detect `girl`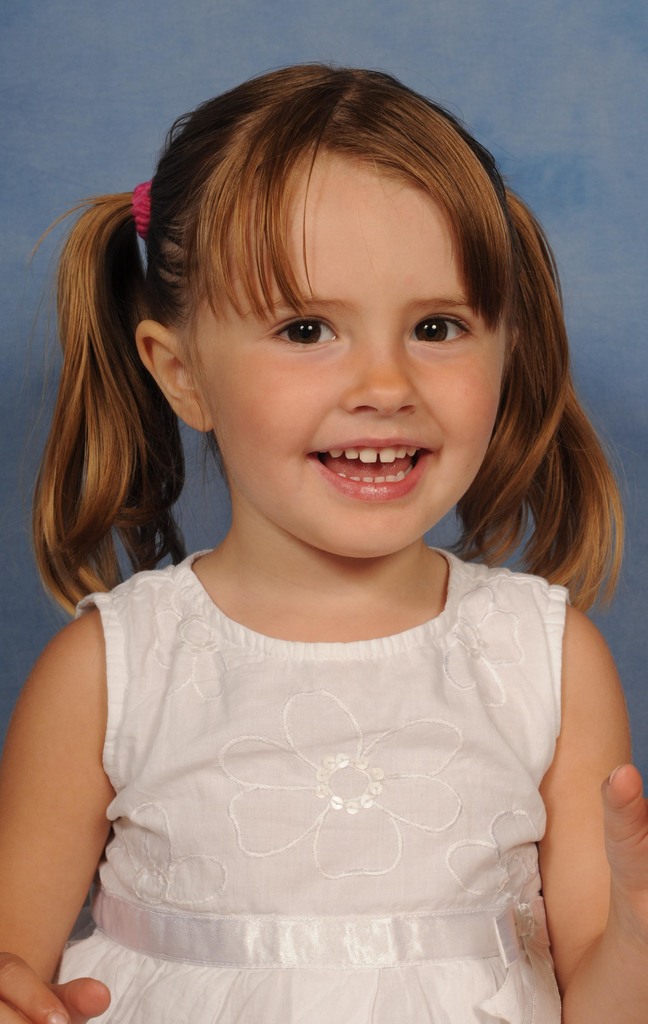
bbox=(0, 61, 647, 1023)
